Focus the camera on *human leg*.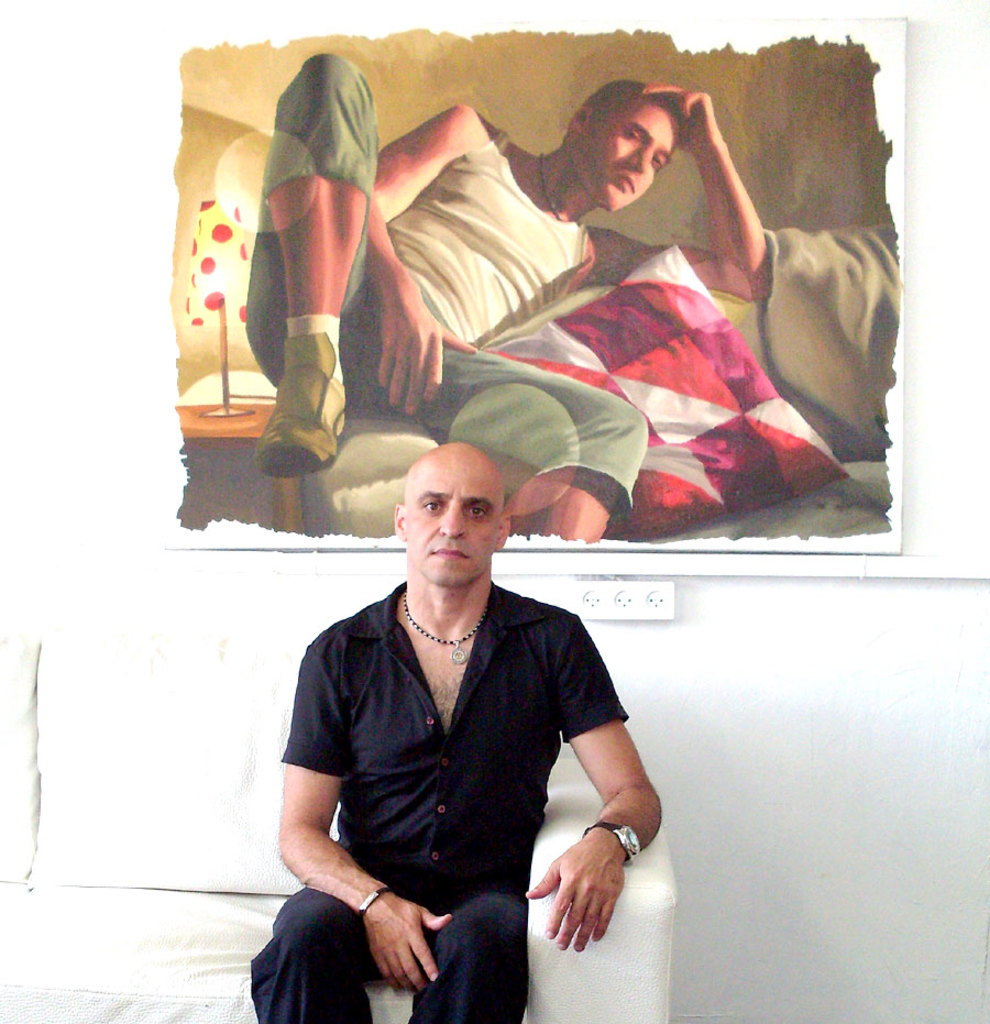
Focus region: x1=245, y1=888, x2=377, y2=1021.
